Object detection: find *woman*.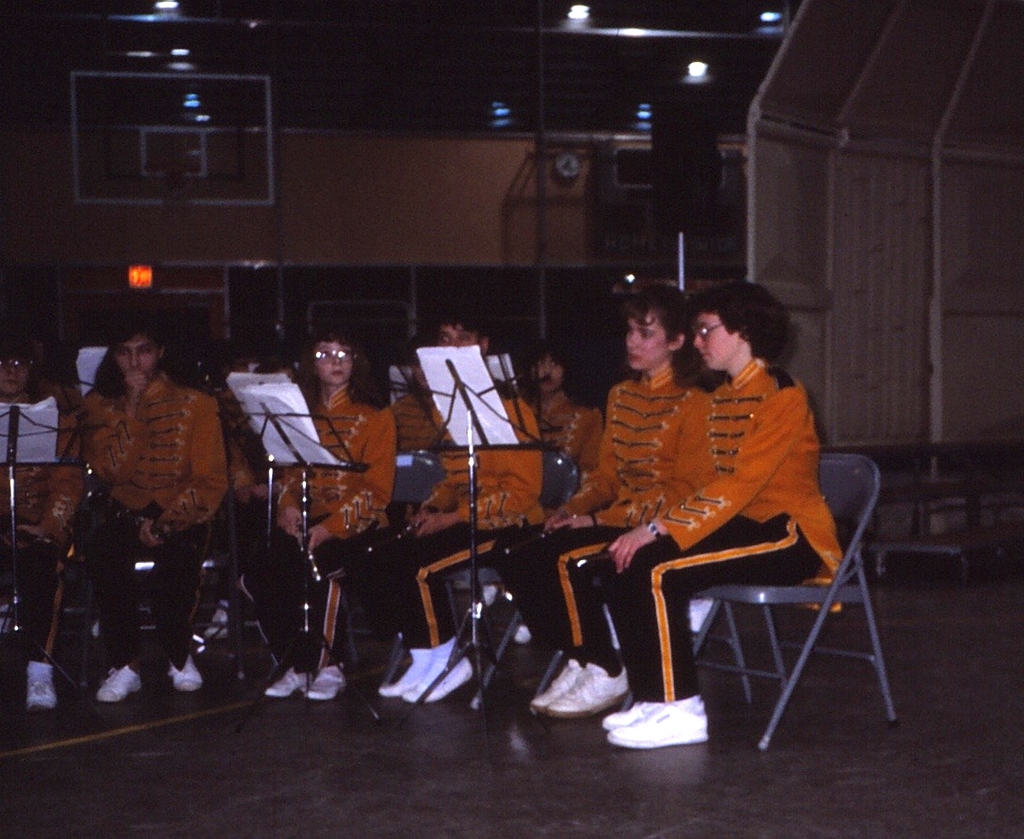
[232, 321, 380, 715].
